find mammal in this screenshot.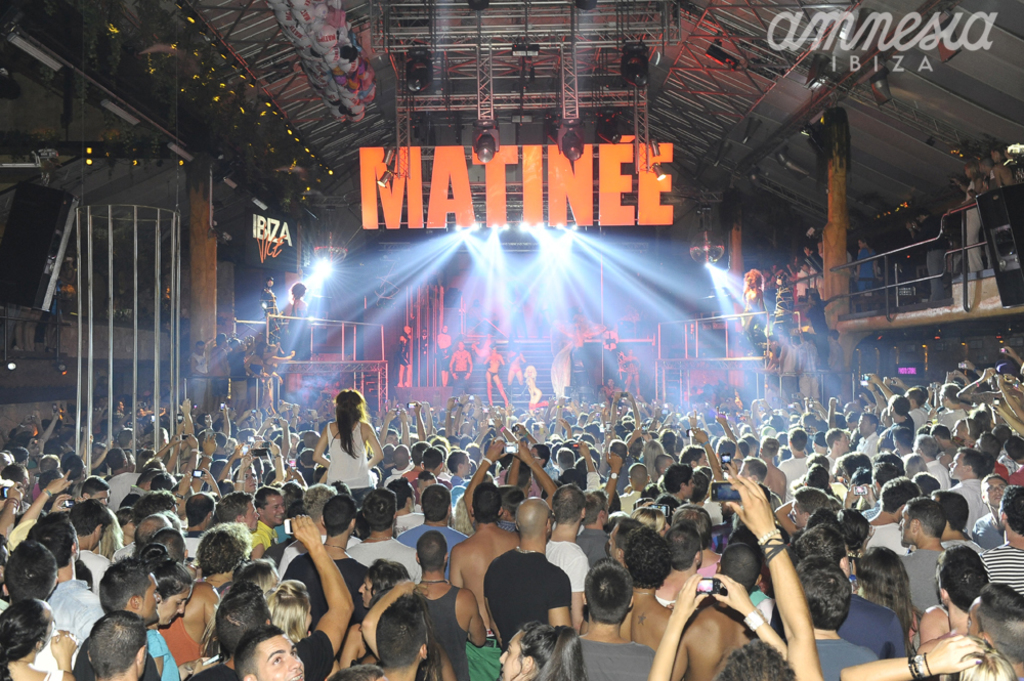
The bounding box for mammal is {"x1": 451, "y1": 337, "x2": 476, "y2": 392}.
